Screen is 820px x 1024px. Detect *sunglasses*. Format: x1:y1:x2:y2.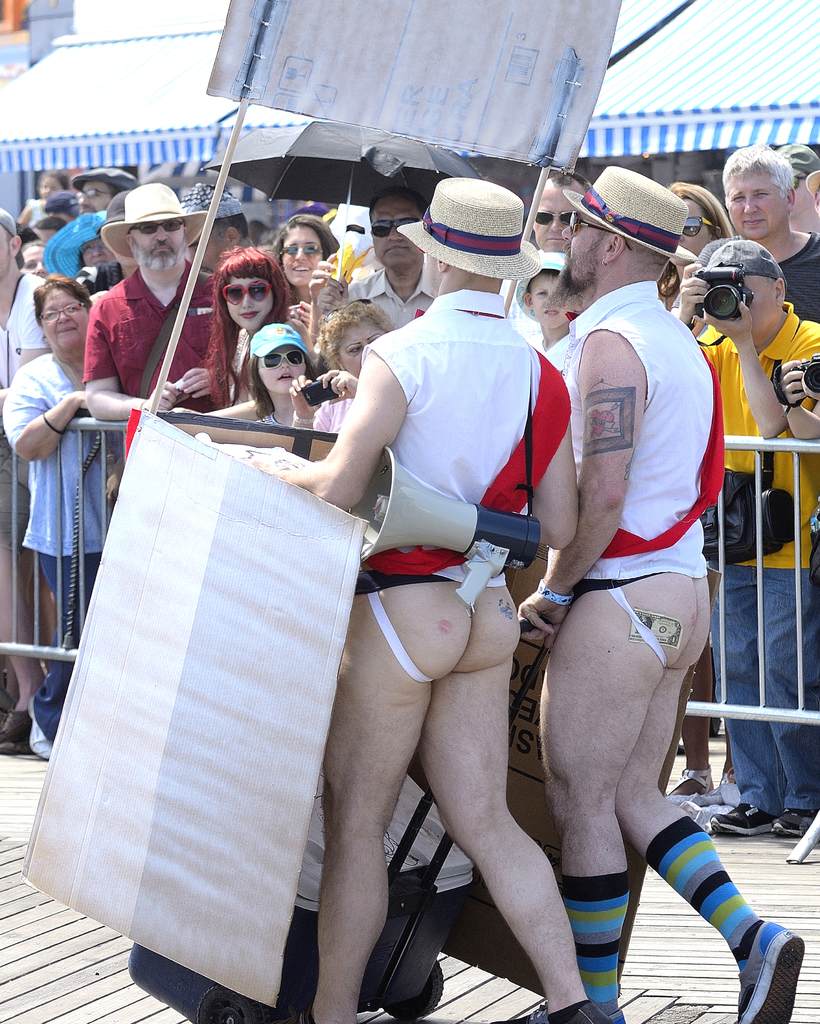
563:211:636:252.
